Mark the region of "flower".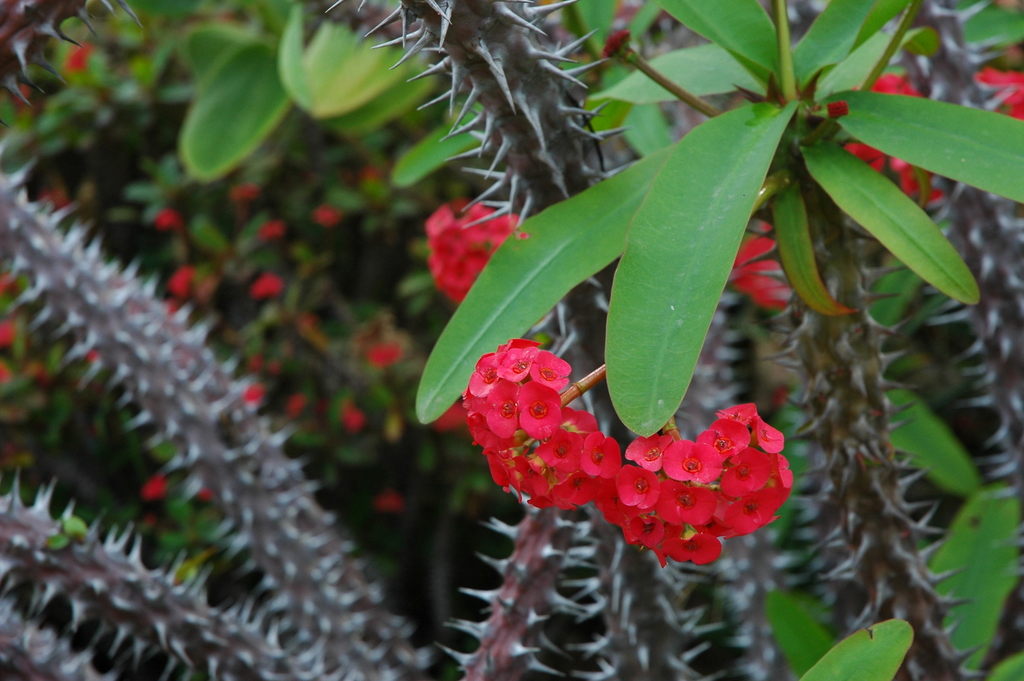
Region: [x1=255, y1=218, x2=282, y2=234].
